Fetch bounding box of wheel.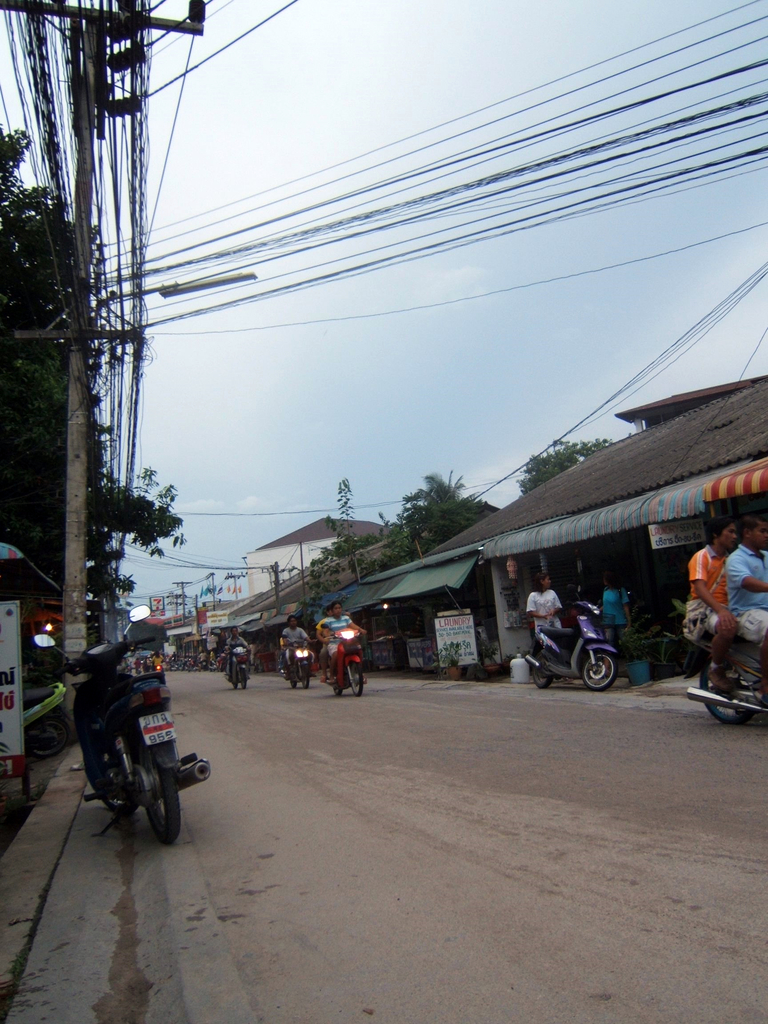
Bbox: 345/662/366/698.
